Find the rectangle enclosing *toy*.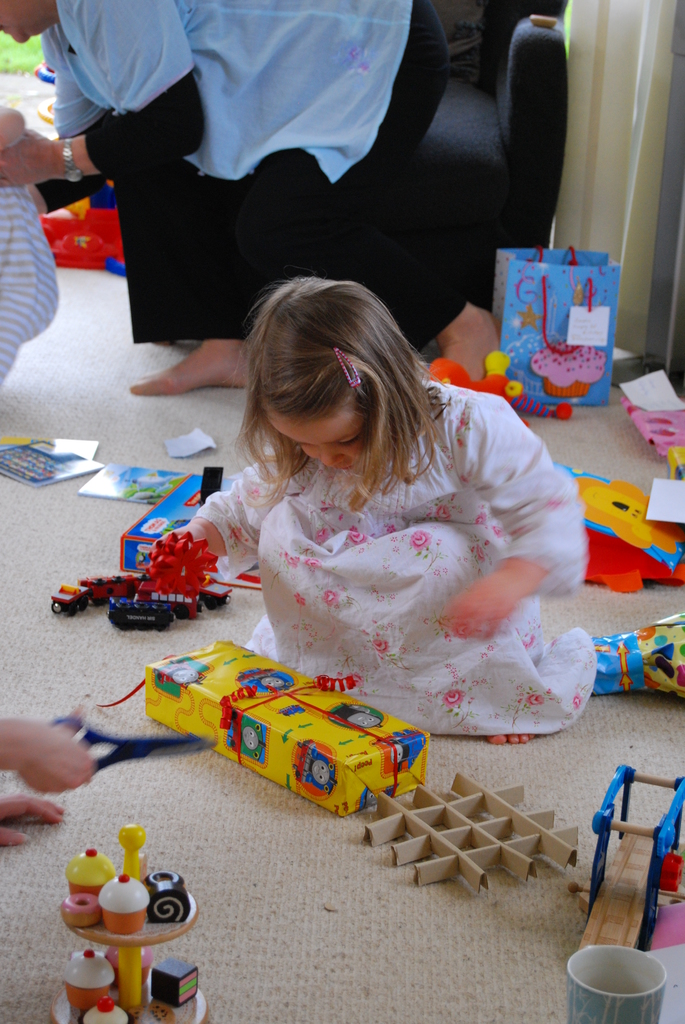
locate(152, 959, 199, 1003).
